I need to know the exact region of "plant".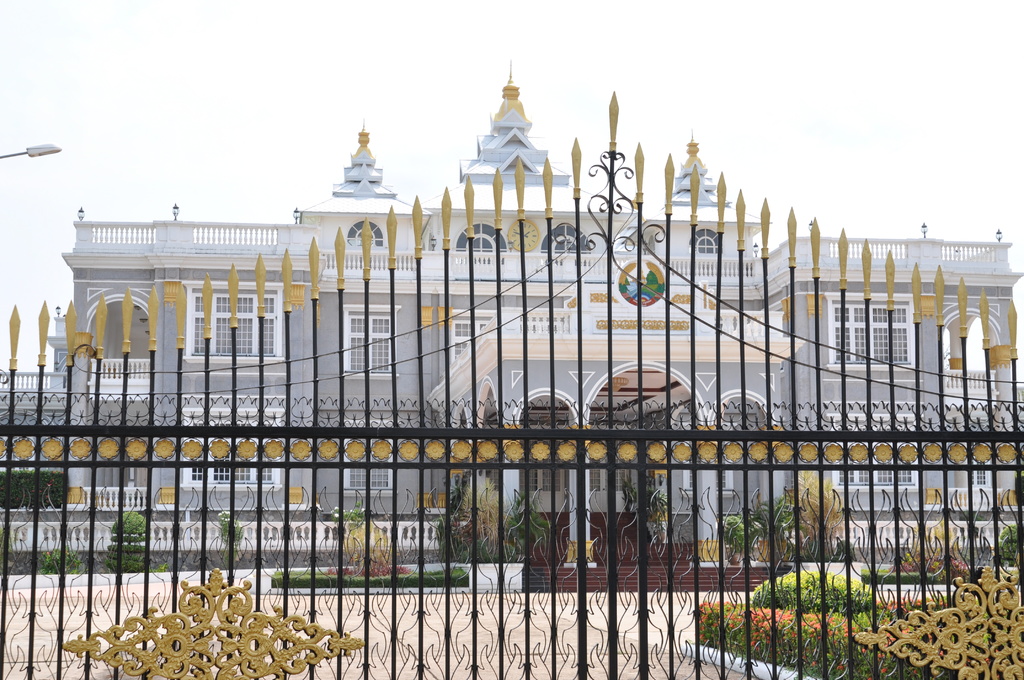
Region: (106,512,149,576).
